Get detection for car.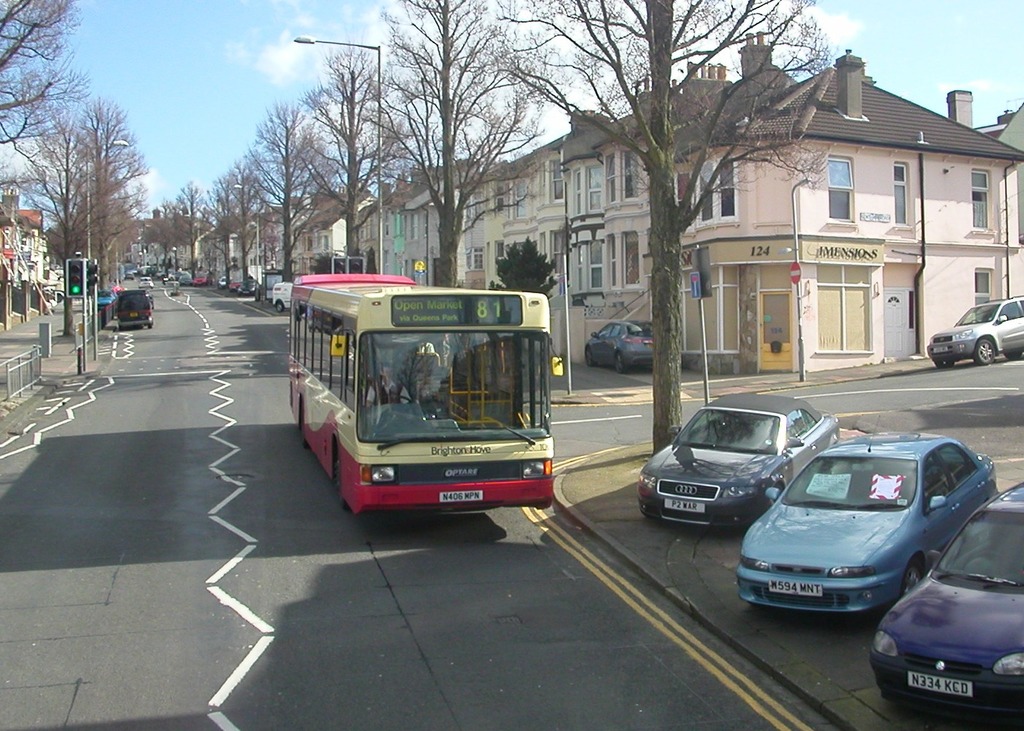
Detection: detection(740, 423, 992, 626).
